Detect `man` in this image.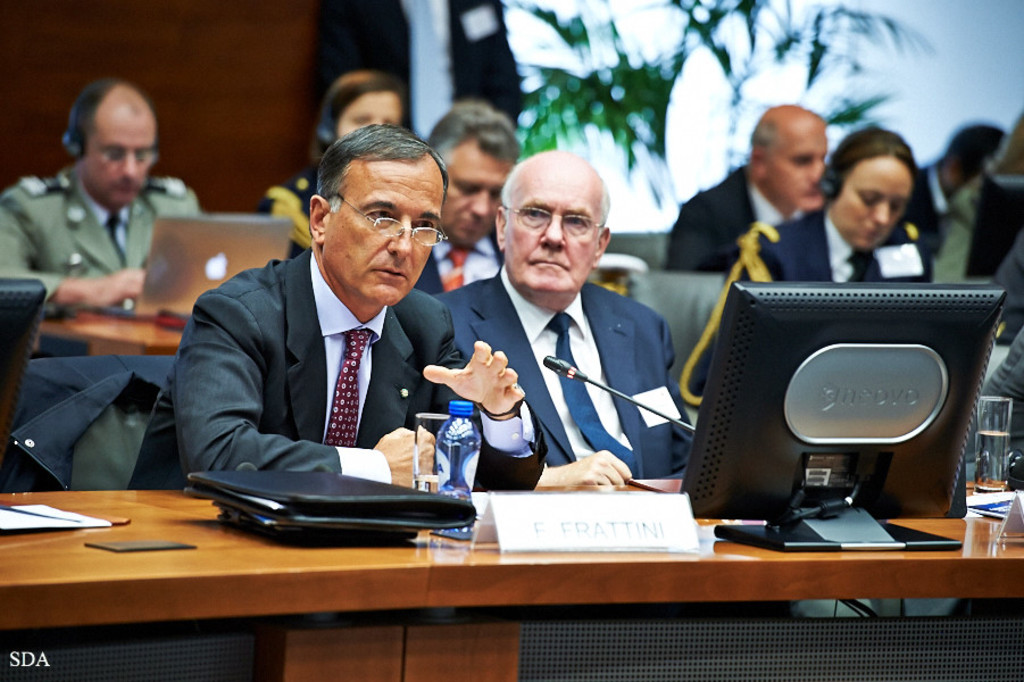
Detection: {"x1": 666, "y1": 99, "x2": 832, "y2": 269}.
